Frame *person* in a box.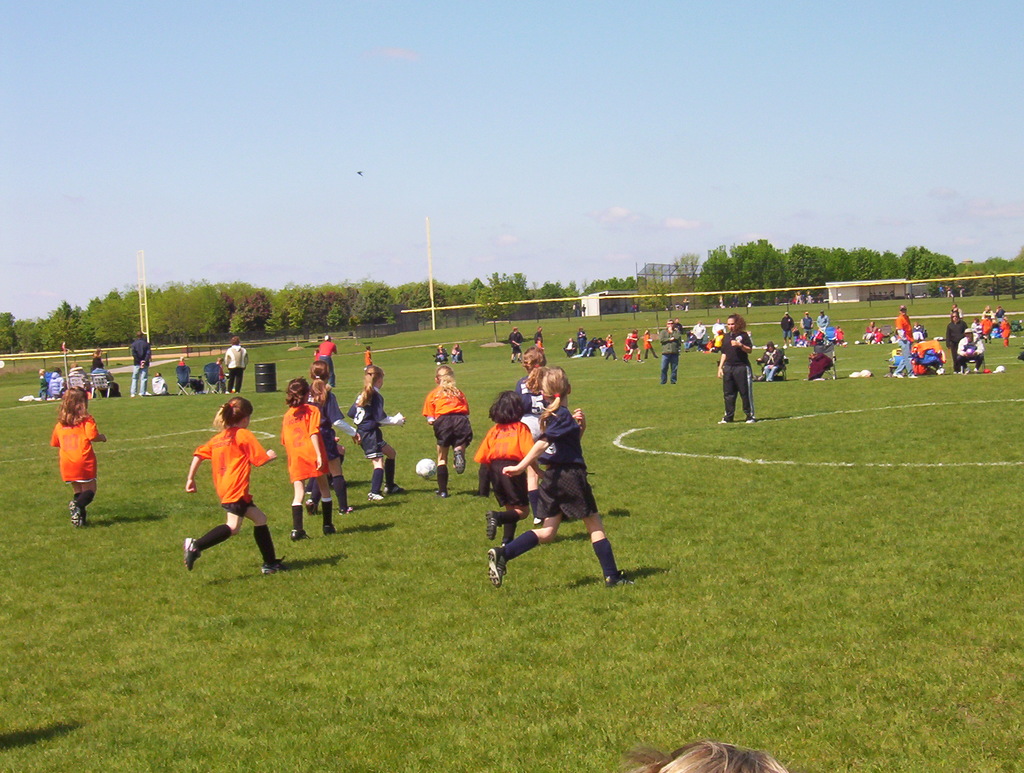
(487,365,624,589).
